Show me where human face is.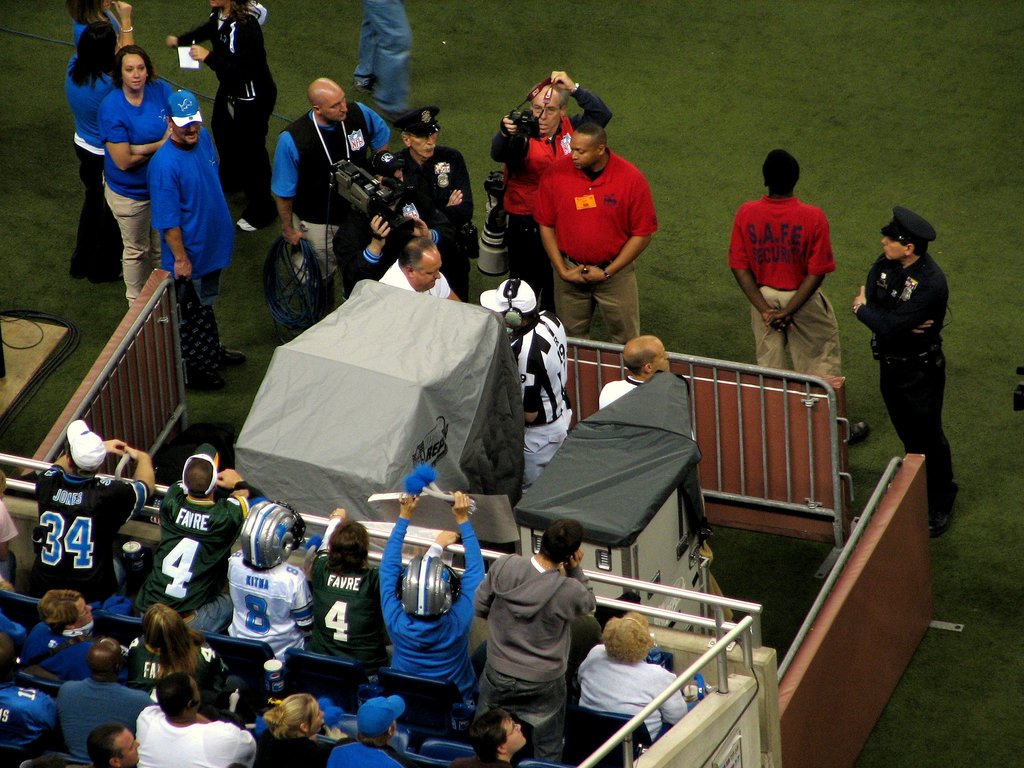
human face is at l=317, t=85, r=348, b=121.
